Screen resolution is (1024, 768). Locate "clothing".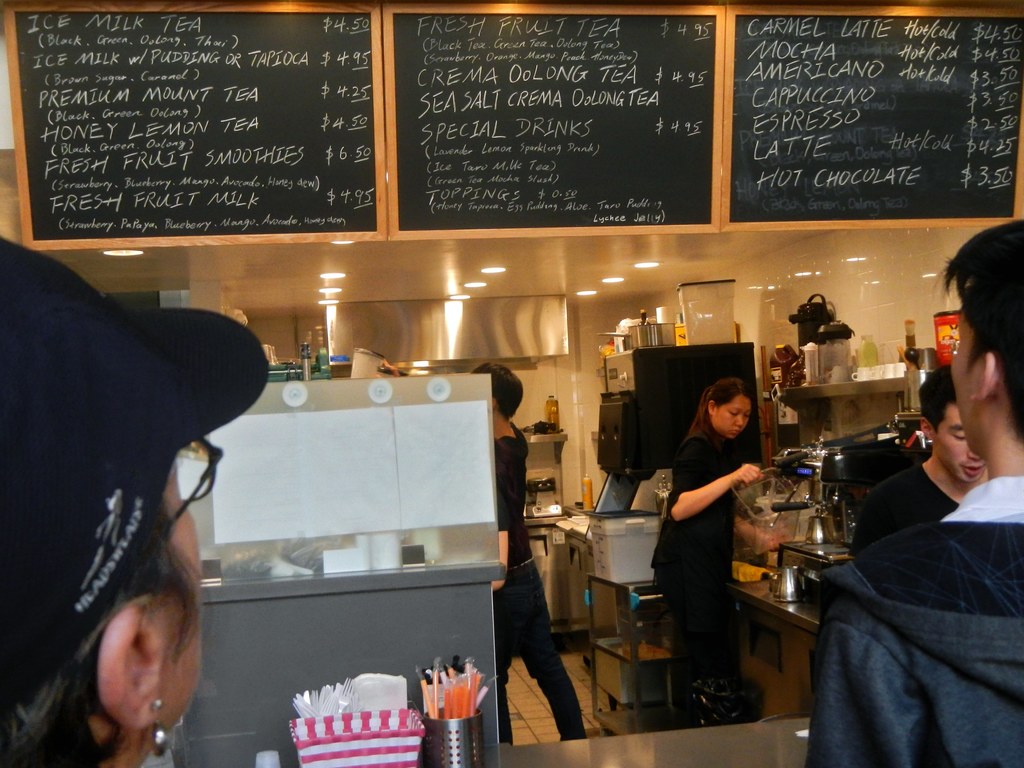
select_region(648, 430, 745, 728).
